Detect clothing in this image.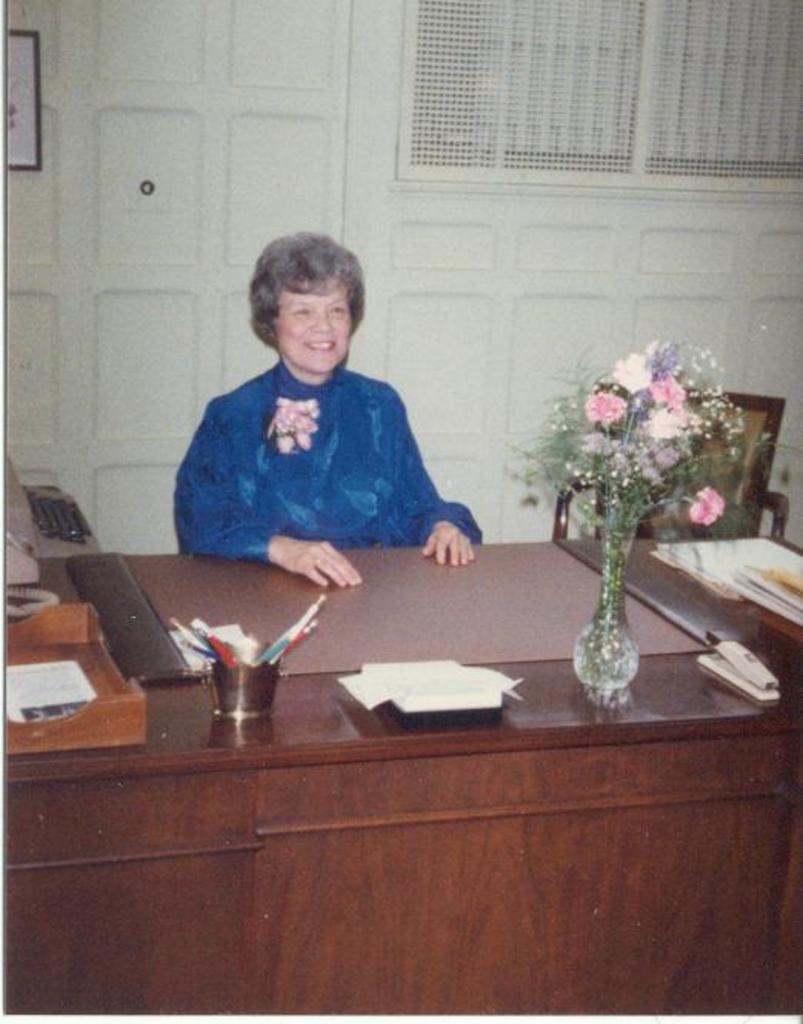
Detection: (183, 323, 480, 577).
